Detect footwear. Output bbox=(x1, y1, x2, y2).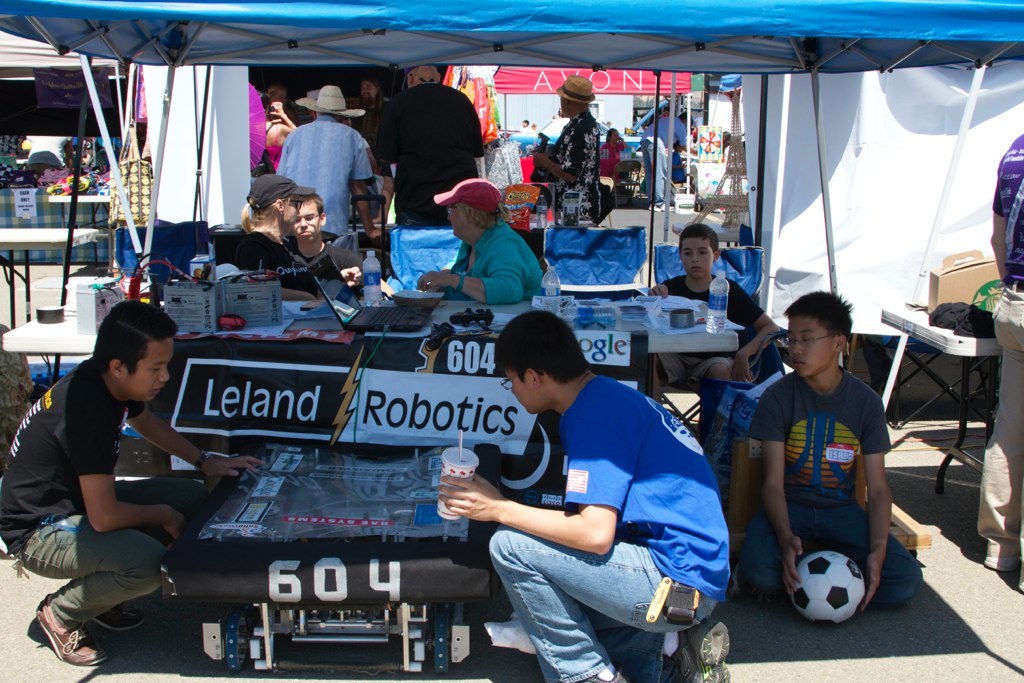
bbox=(91, 604, 144, 631).
